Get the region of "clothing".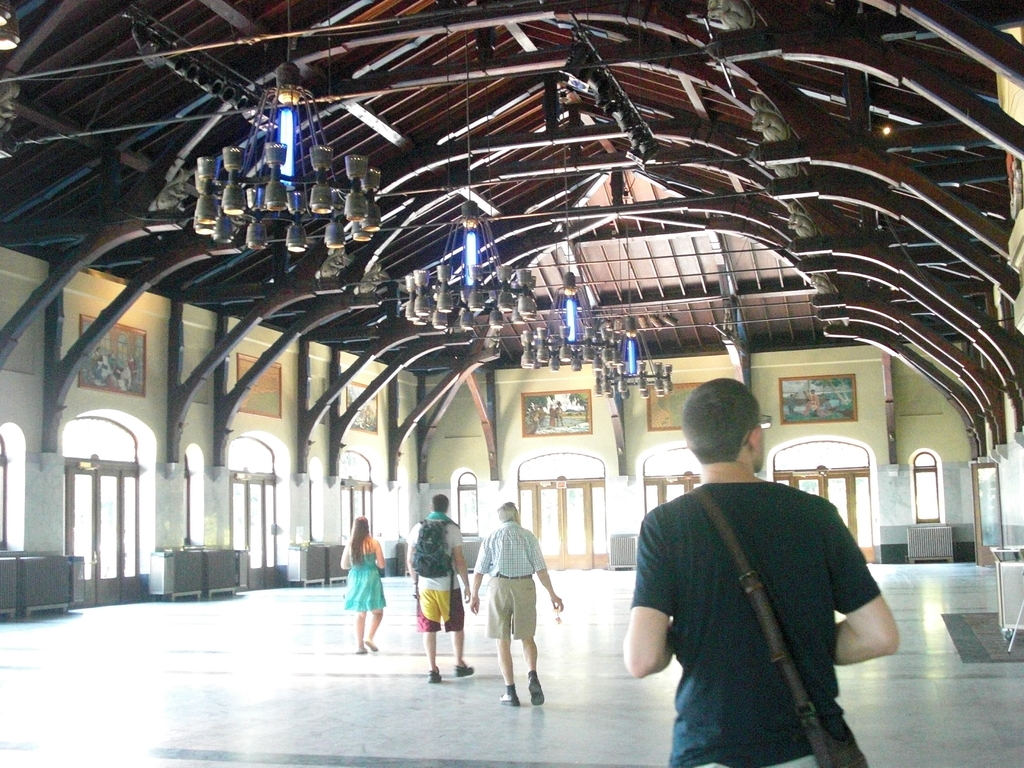
{"left": 108, "top": 355, "right": 119, "bottom": 369}.
